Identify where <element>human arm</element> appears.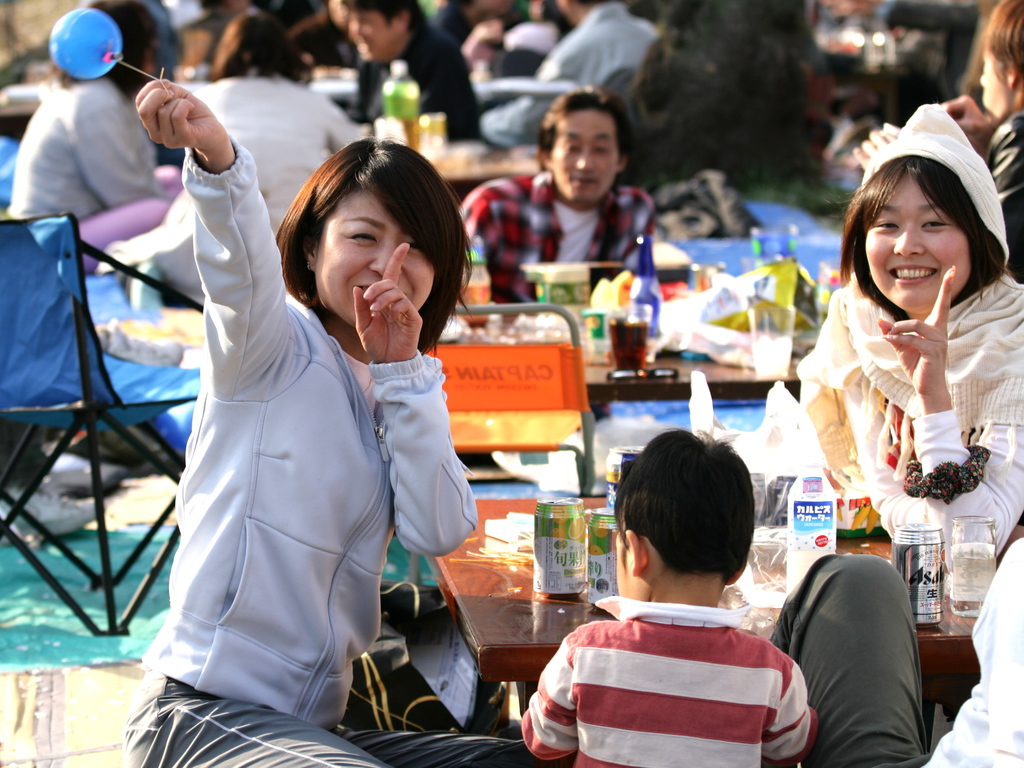
Appears at box(63, 78, 159, 213).
